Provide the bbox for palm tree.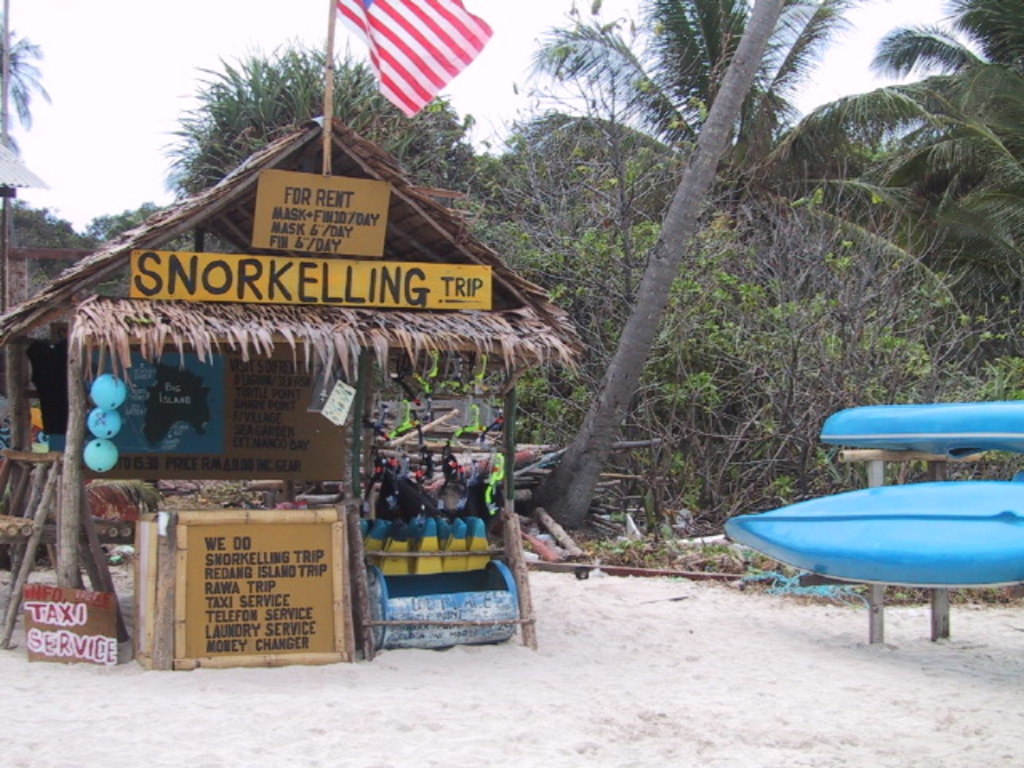
x1=520, y1=0, x2=802, y2=533.
